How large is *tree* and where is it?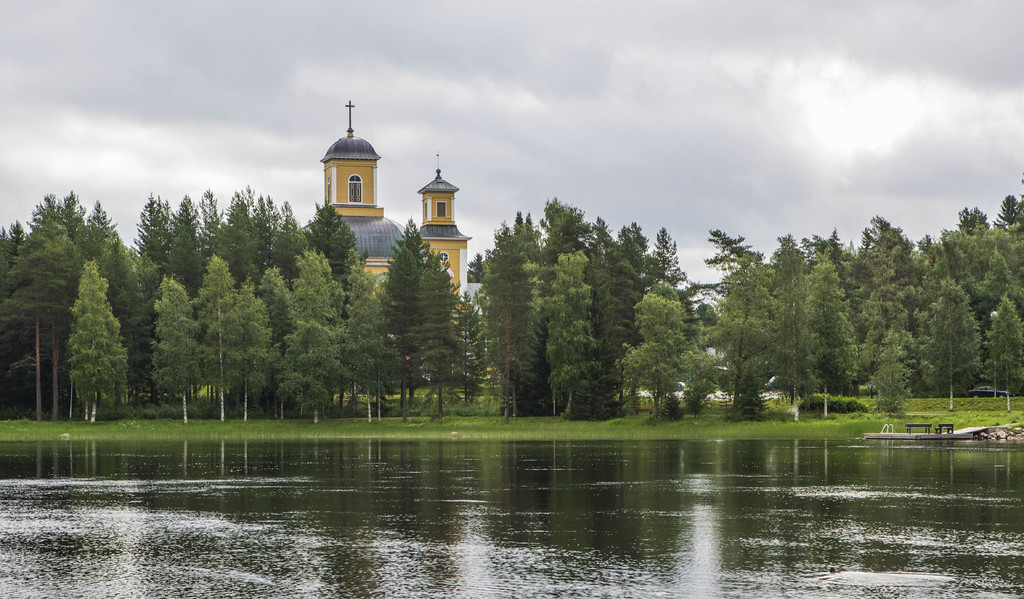
Bounding box: (296, 247, 344, 421).
